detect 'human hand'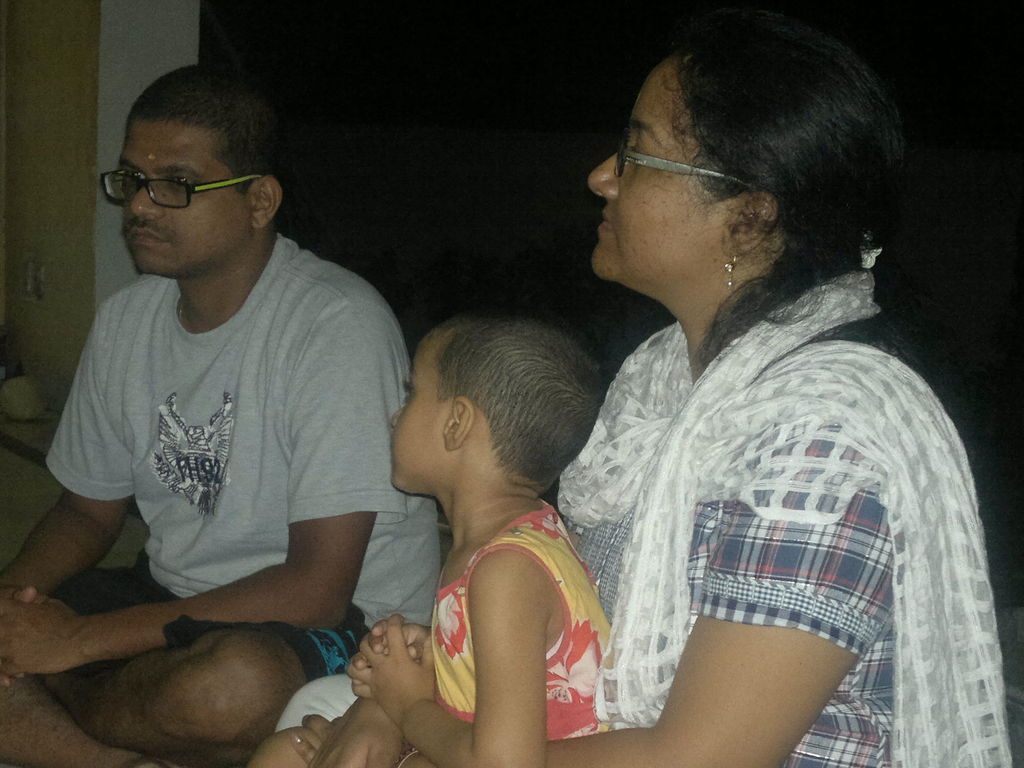
(308,696,404,767)
